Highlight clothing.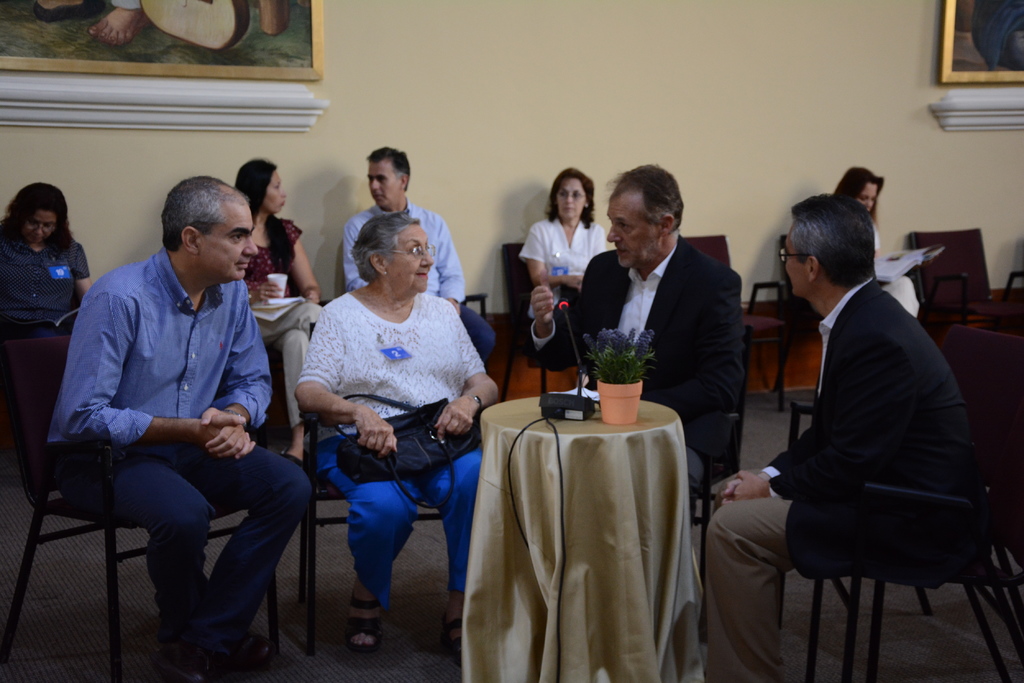
Highlighted region: {"left": 0, "top": 223, "right": 90, "bottom": 349}.
